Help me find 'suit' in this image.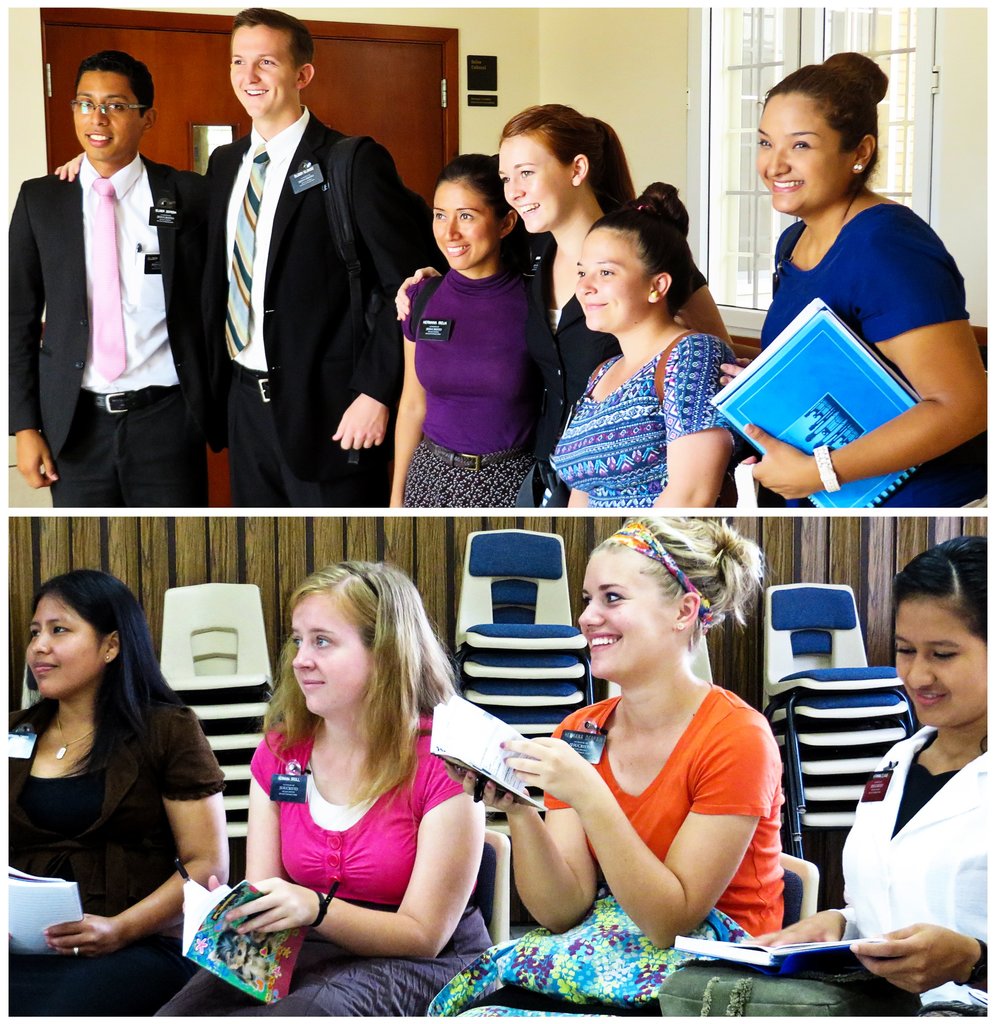
Found it: [left=177, top=24, right=406, bottom=525].
